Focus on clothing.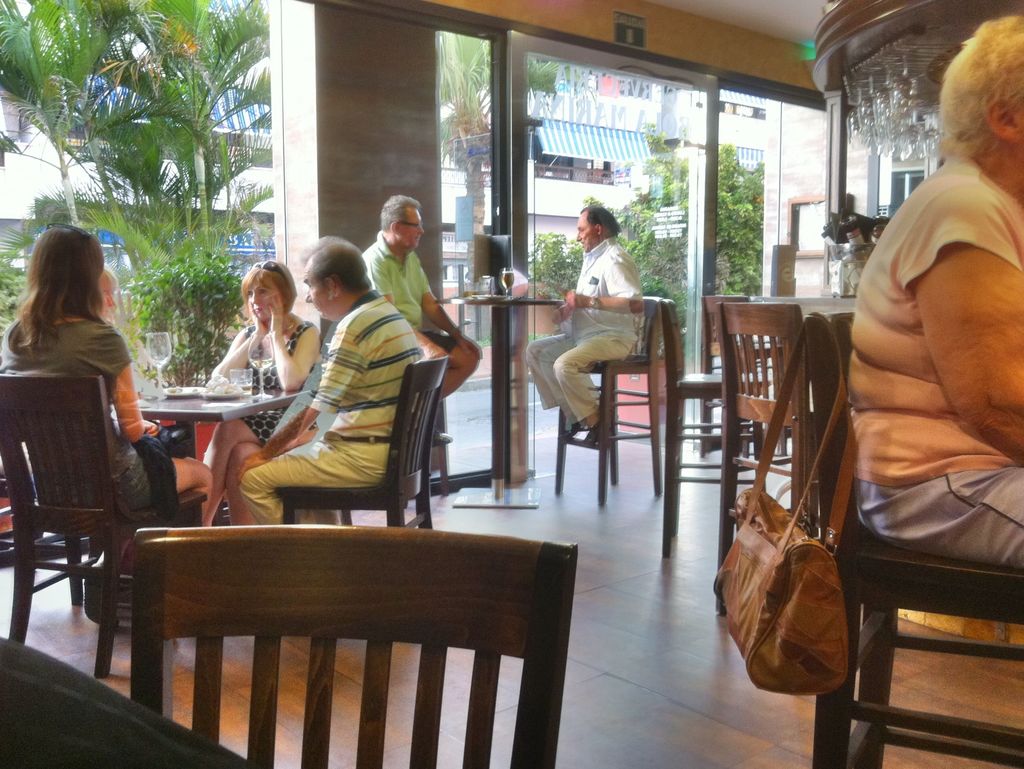
Focused at left=372, top=240, right=444, bottom=332.
